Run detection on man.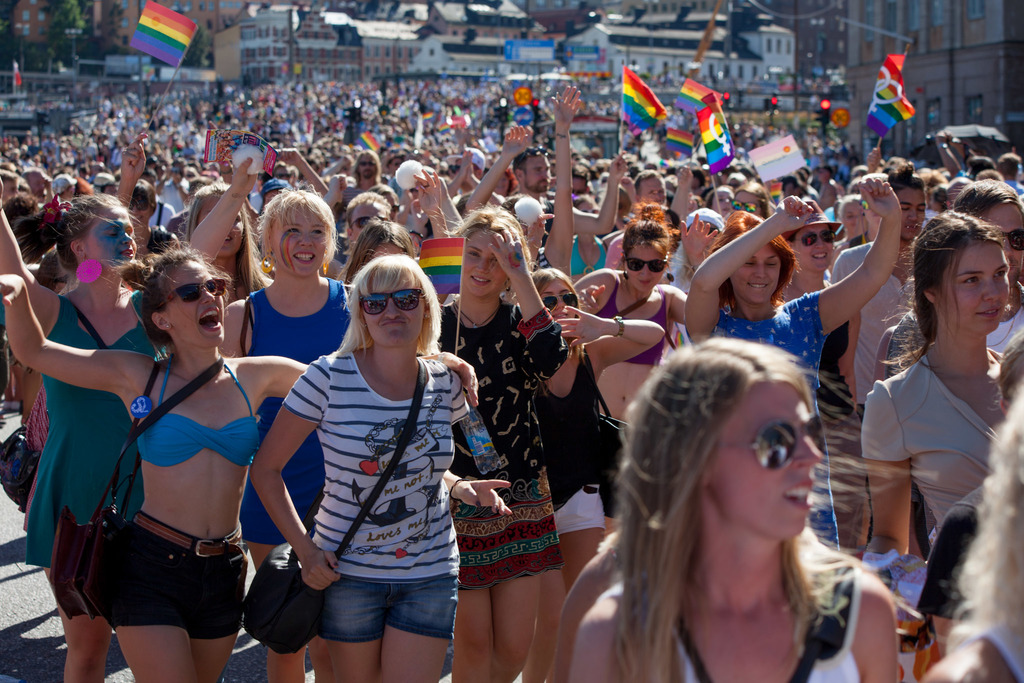
Result: [x1=635, y1=172, x2=673, y2=206].
